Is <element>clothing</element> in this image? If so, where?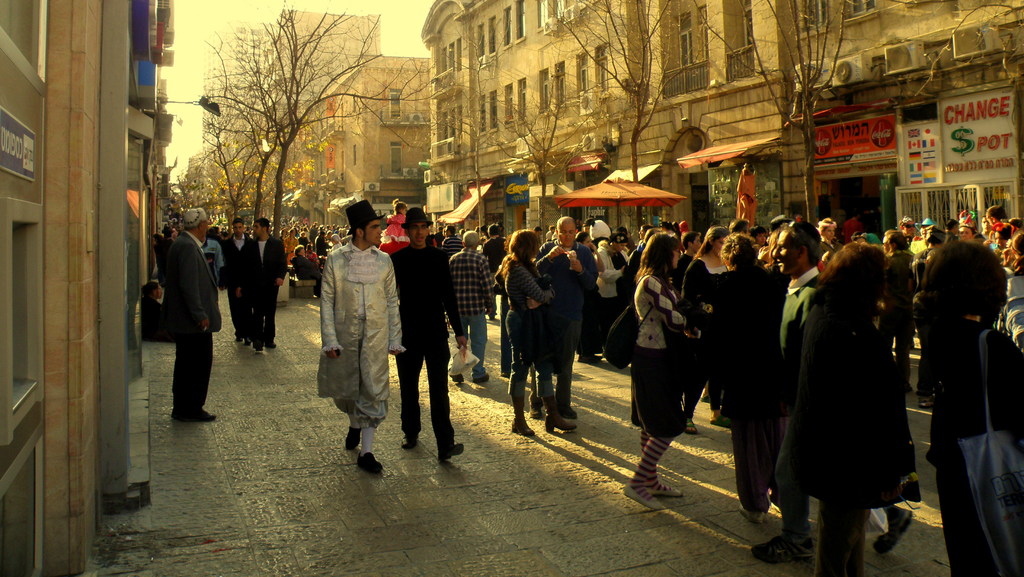
Yes, at {"left": 678, "top": 255, "right": 731, "bottom": 403}.
